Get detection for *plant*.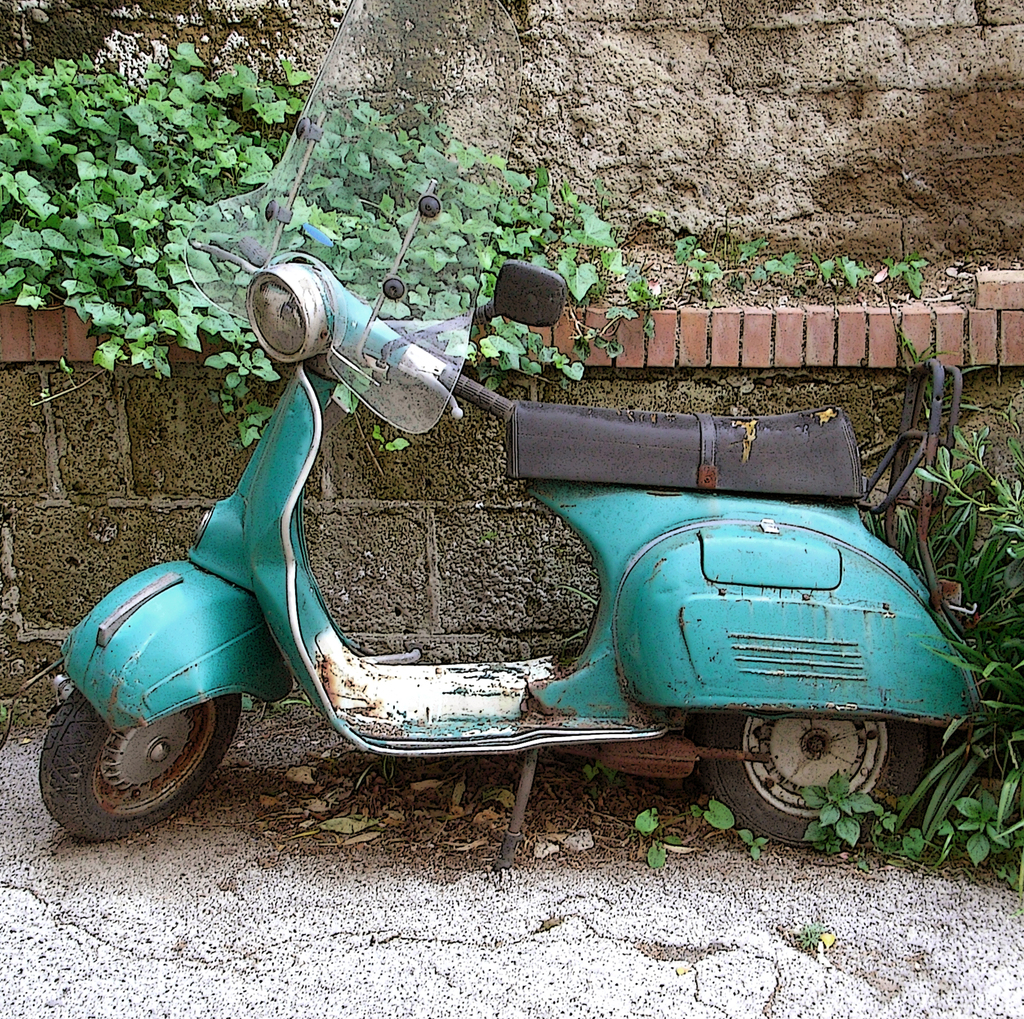
Detection: 783 922 826 953.
